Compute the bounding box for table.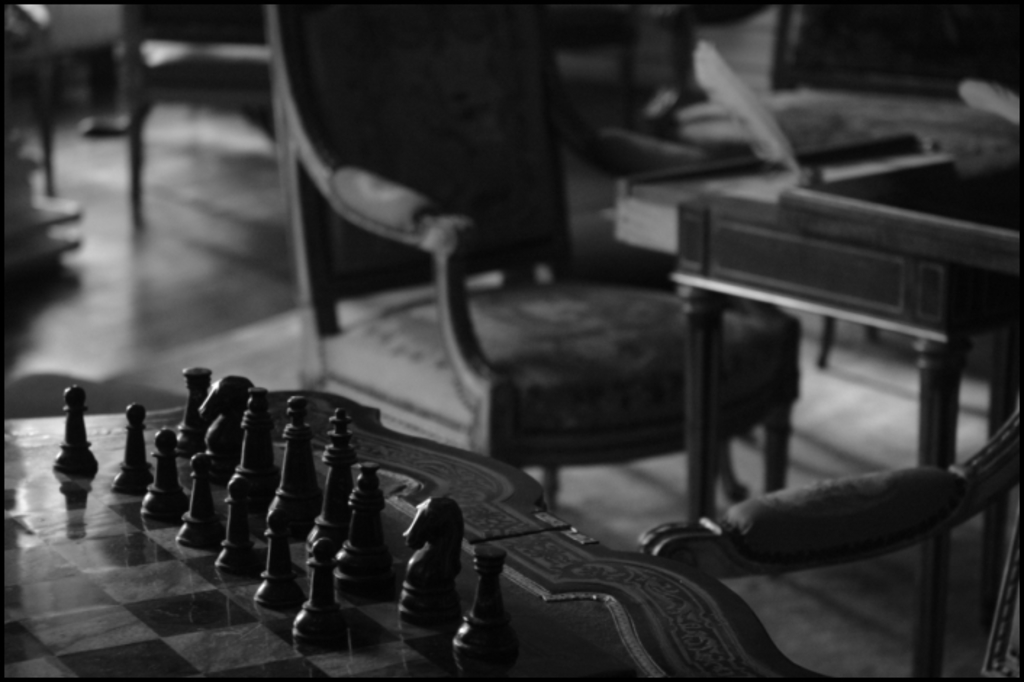
(1,390,825,681).
